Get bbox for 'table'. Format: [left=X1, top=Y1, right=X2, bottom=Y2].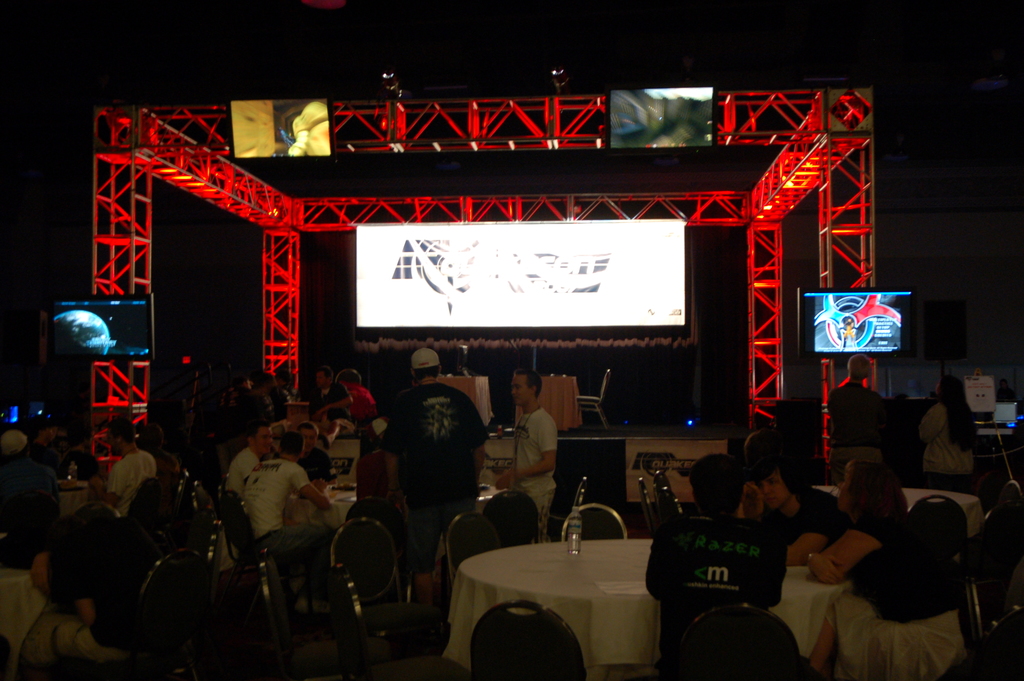
[left=445, top=536, right=851, bottom=680].
